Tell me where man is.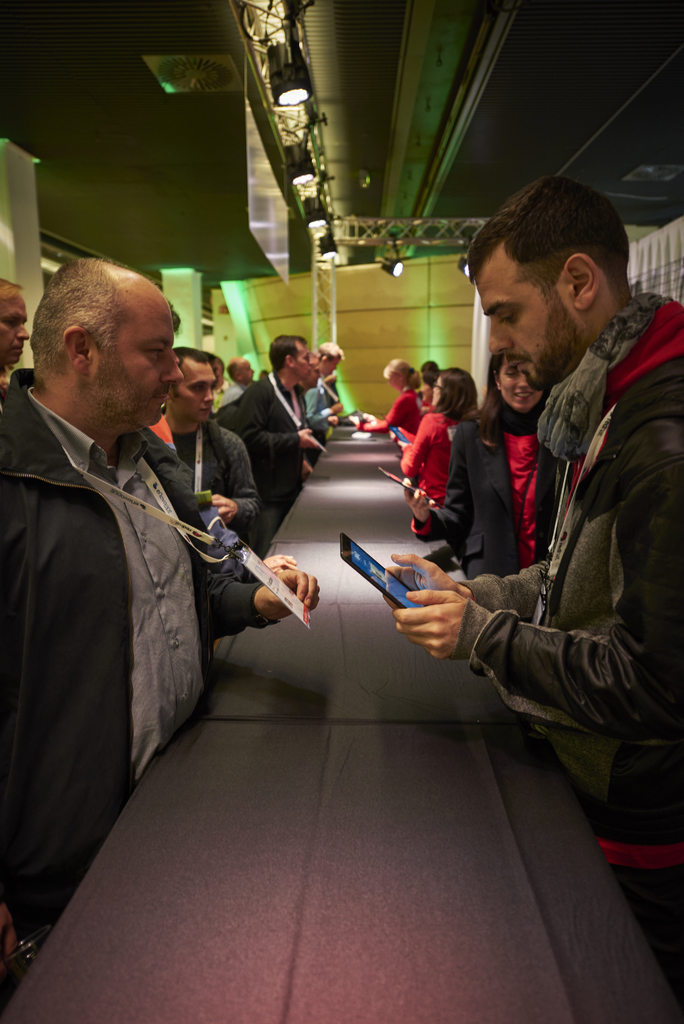
man is at 357/188/683/799.
